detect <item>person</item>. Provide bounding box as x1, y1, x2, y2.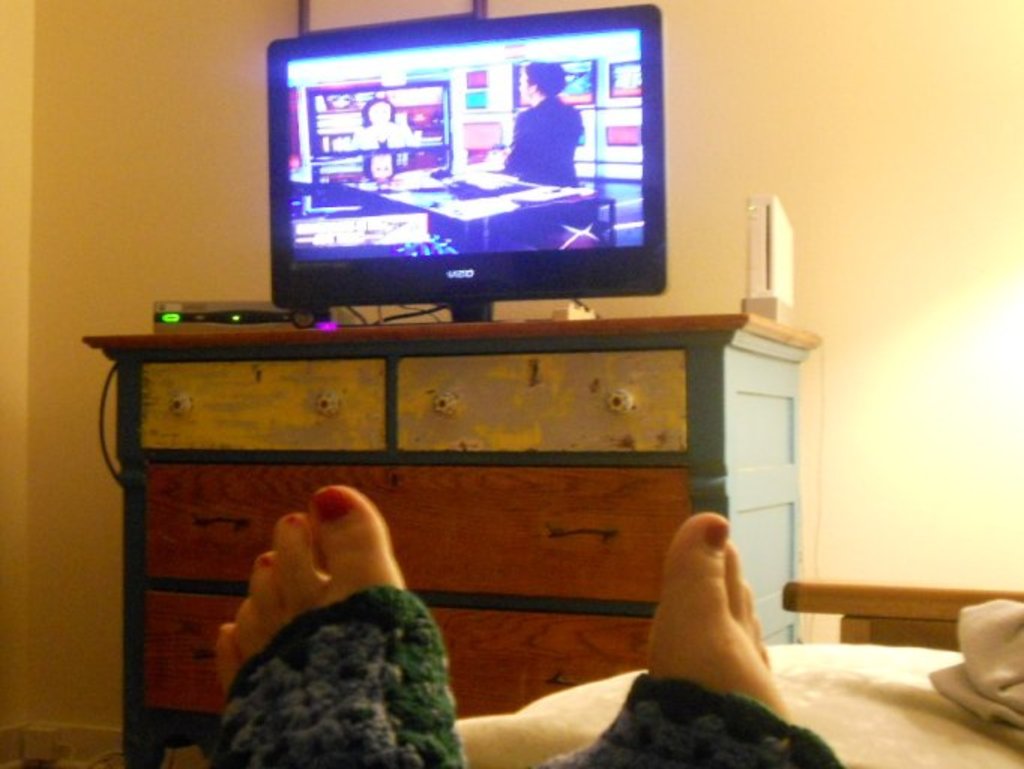
201, 464, 477, 746.
